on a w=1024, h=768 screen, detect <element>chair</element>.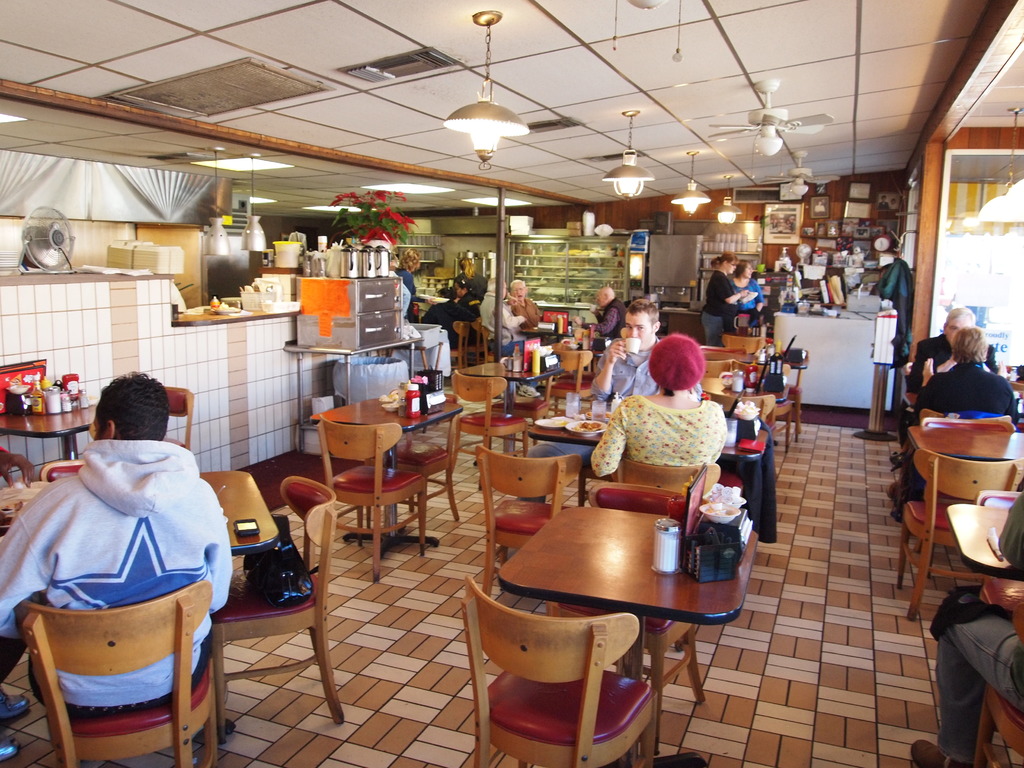
box(317, 415, 431, 582).
